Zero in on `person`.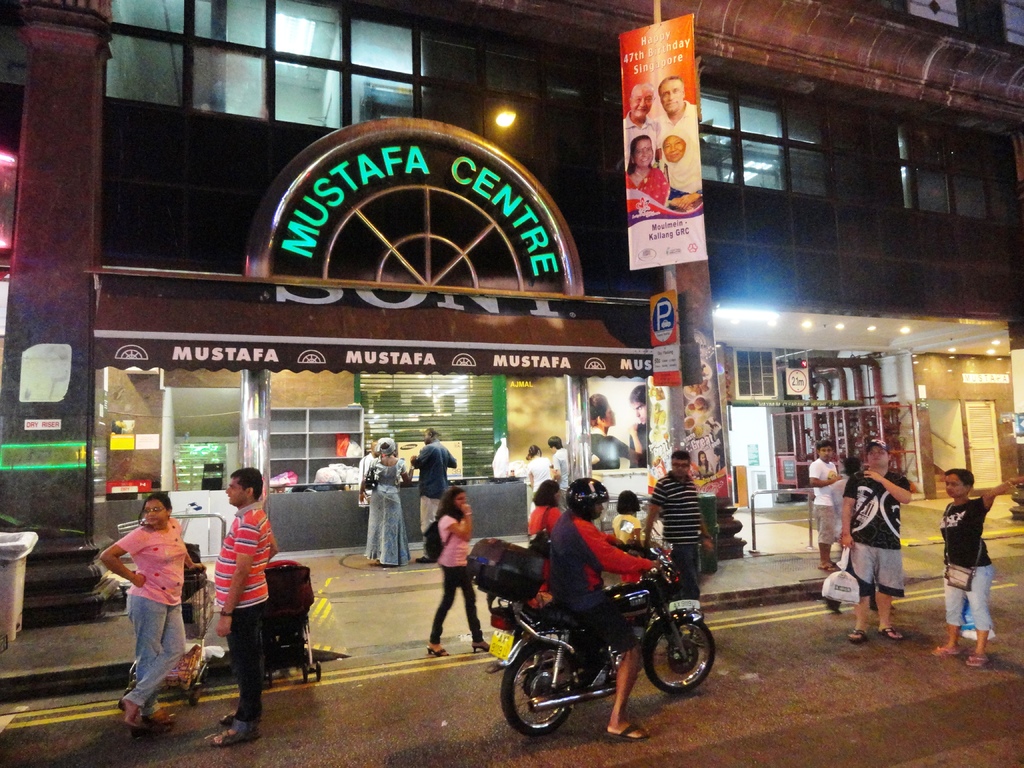
Zeroed in: l=624, t=137, r=675, b=216.
